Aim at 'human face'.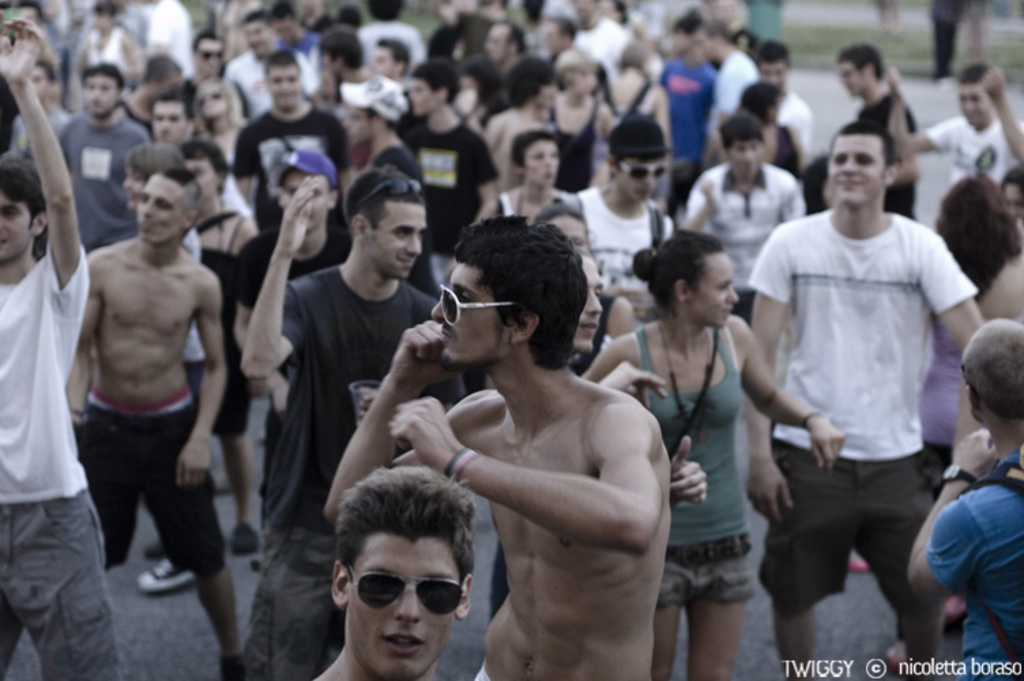
Aimed at select_region(763, 60, 786, 87).
